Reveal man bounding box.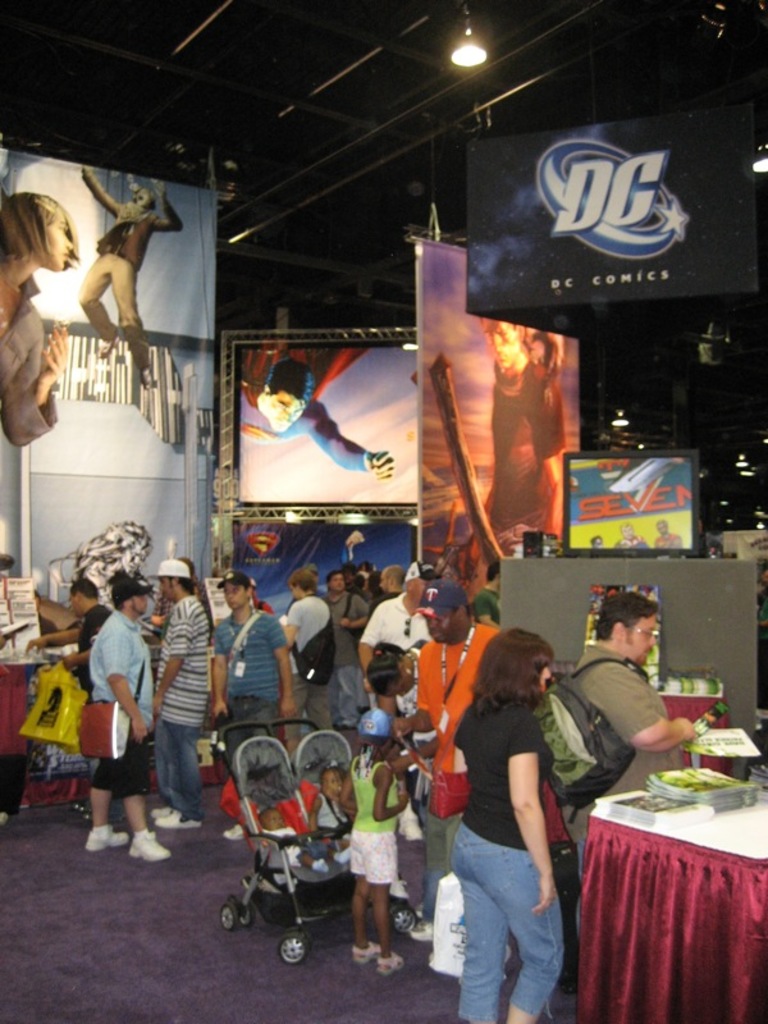
Revealed: pyautogui.locateOnScreen(389, 575, 499, 936).
